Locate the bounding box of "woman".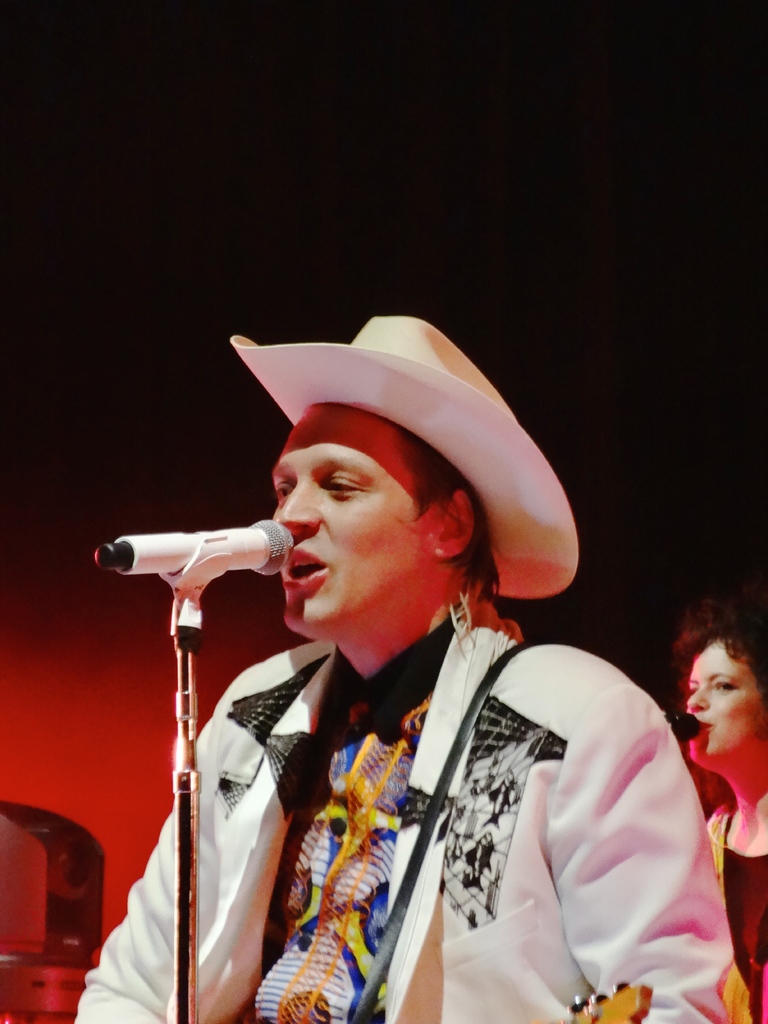
Bounding box: locate(678, 603, 767, 1023).
